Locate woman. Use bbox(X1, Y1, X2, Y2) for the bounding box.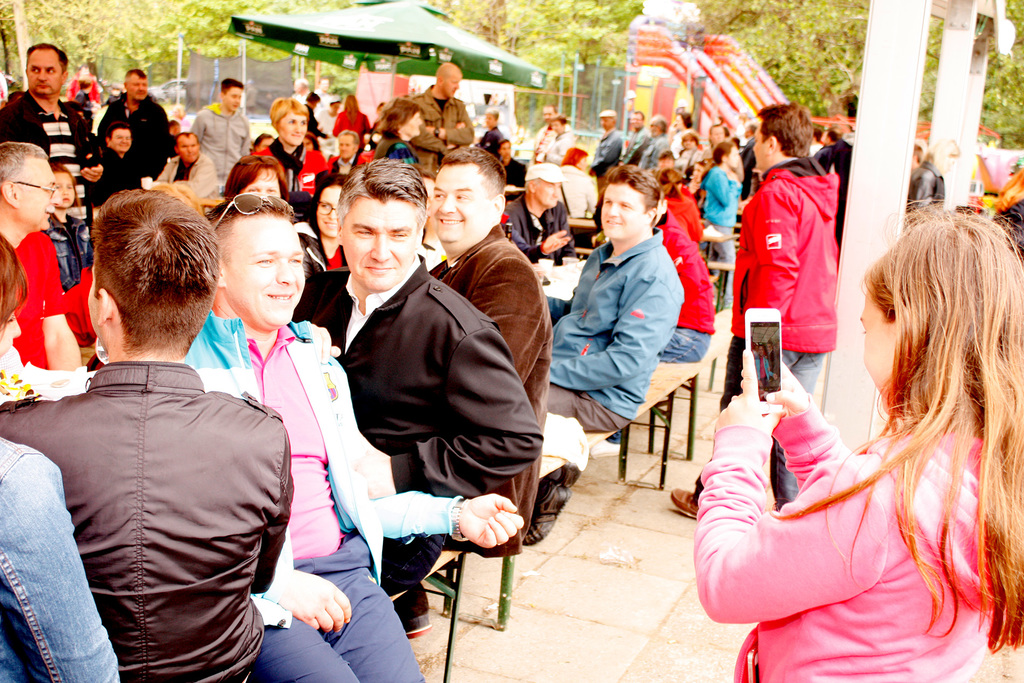
bbox(332, 88, 372, 157).
